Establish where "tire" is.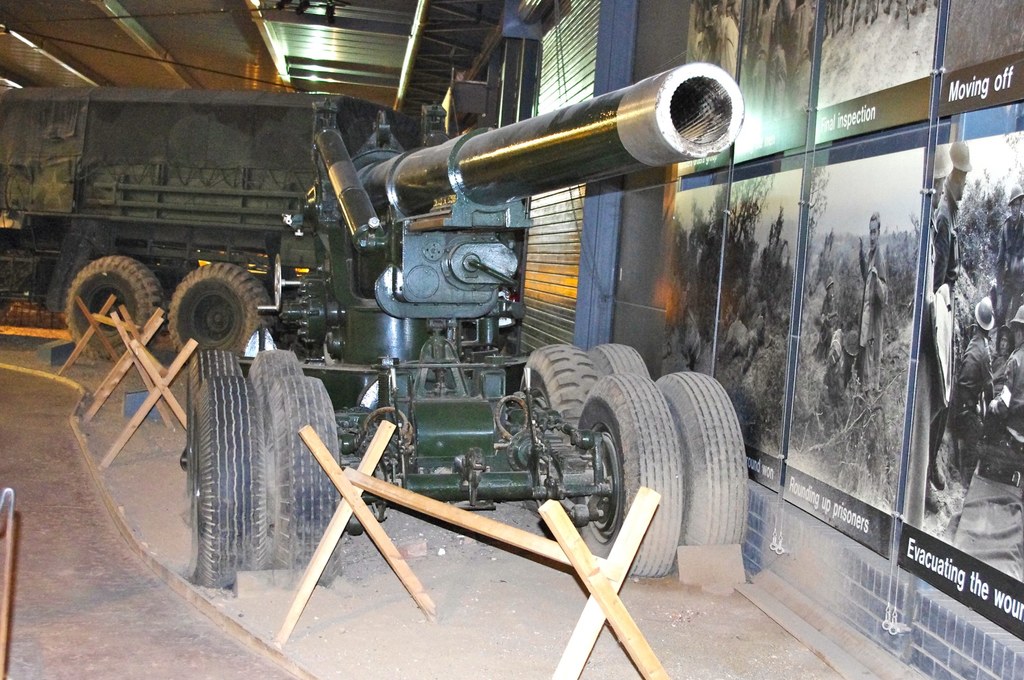
Established at 244/344/296/393.
